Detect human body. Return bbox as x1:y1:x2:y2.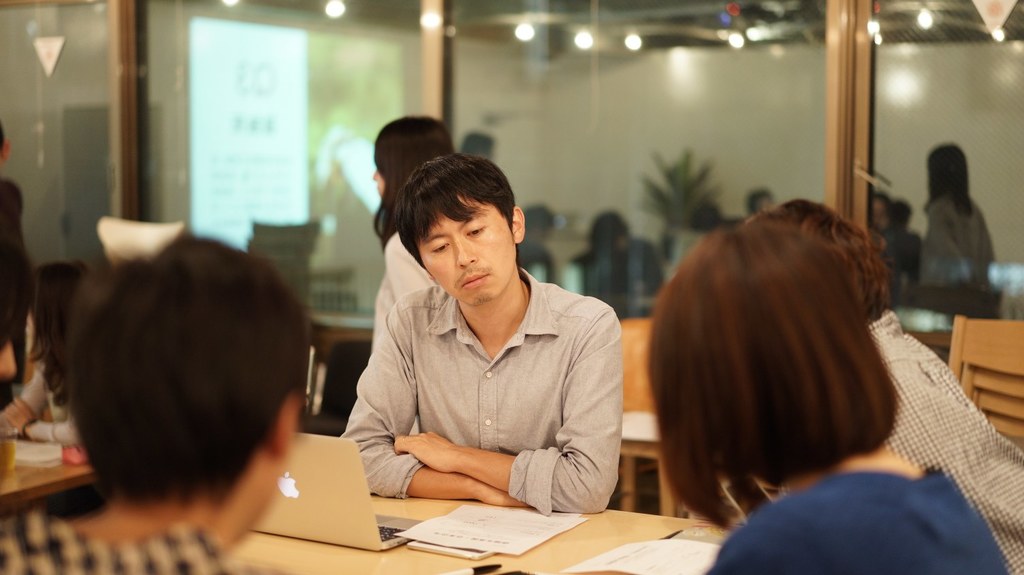
864:317:1023:568.
